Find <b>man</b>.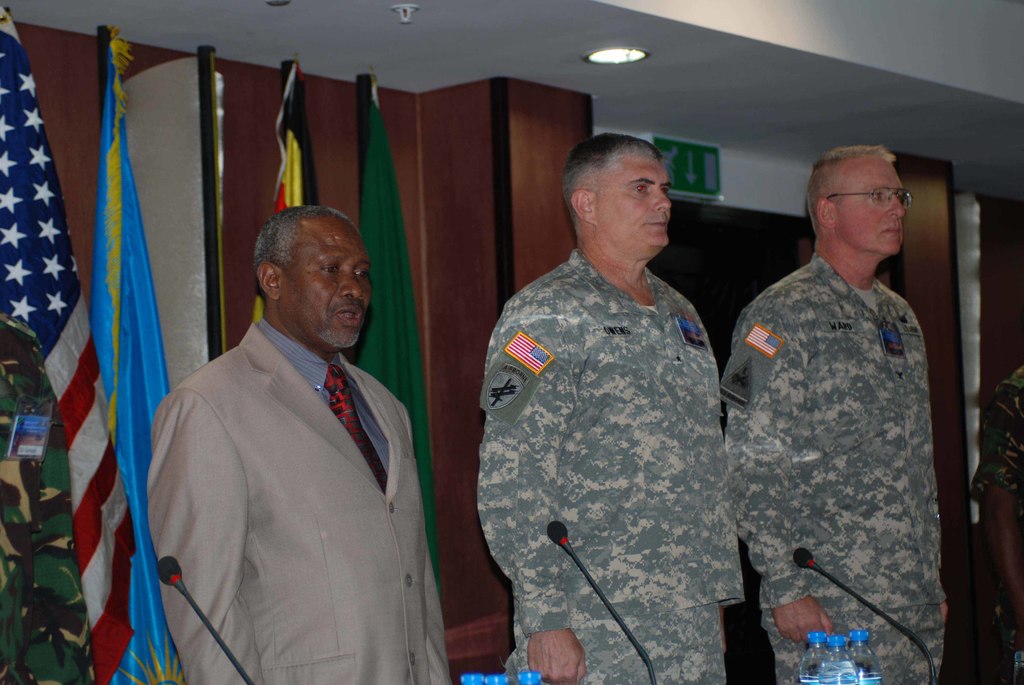
x1=142, y1=196, x2=456, y2=684.
